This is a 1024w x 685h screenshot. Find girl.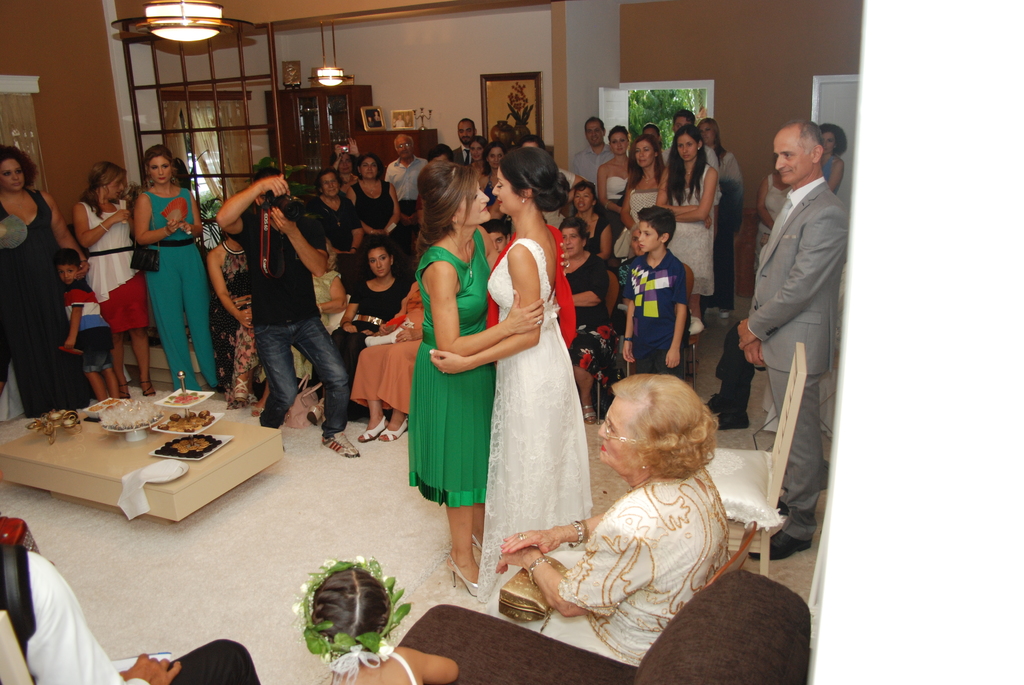
Bounding box: [301, 241, 410, 426].
